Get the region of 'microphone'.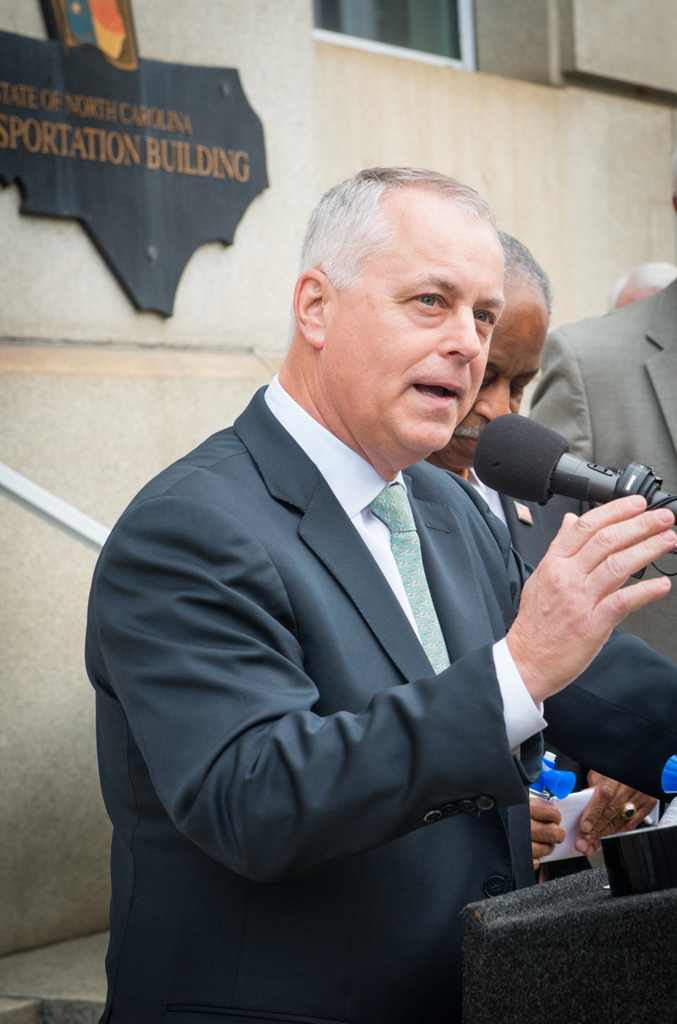
458:416:652:518.
